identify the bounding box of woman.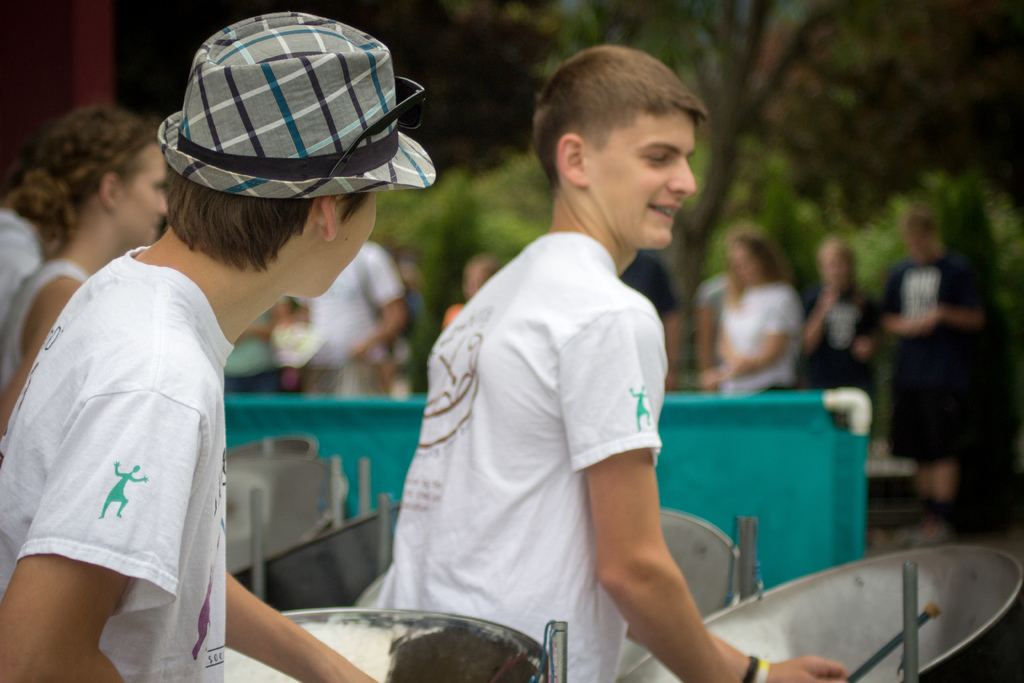
Rect(798, 229, 887, 436).
